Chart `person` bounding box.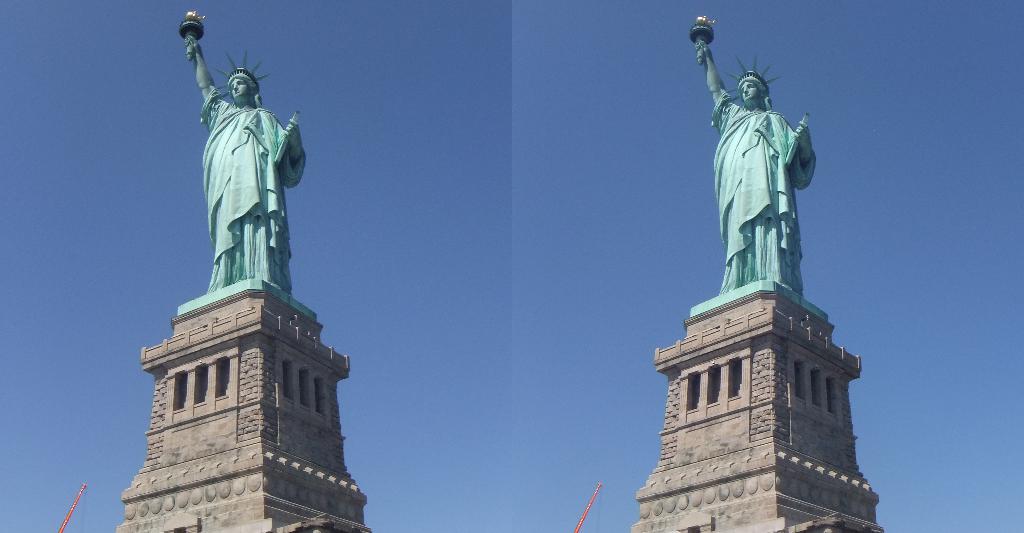
Charted: 702 8 826 303.
